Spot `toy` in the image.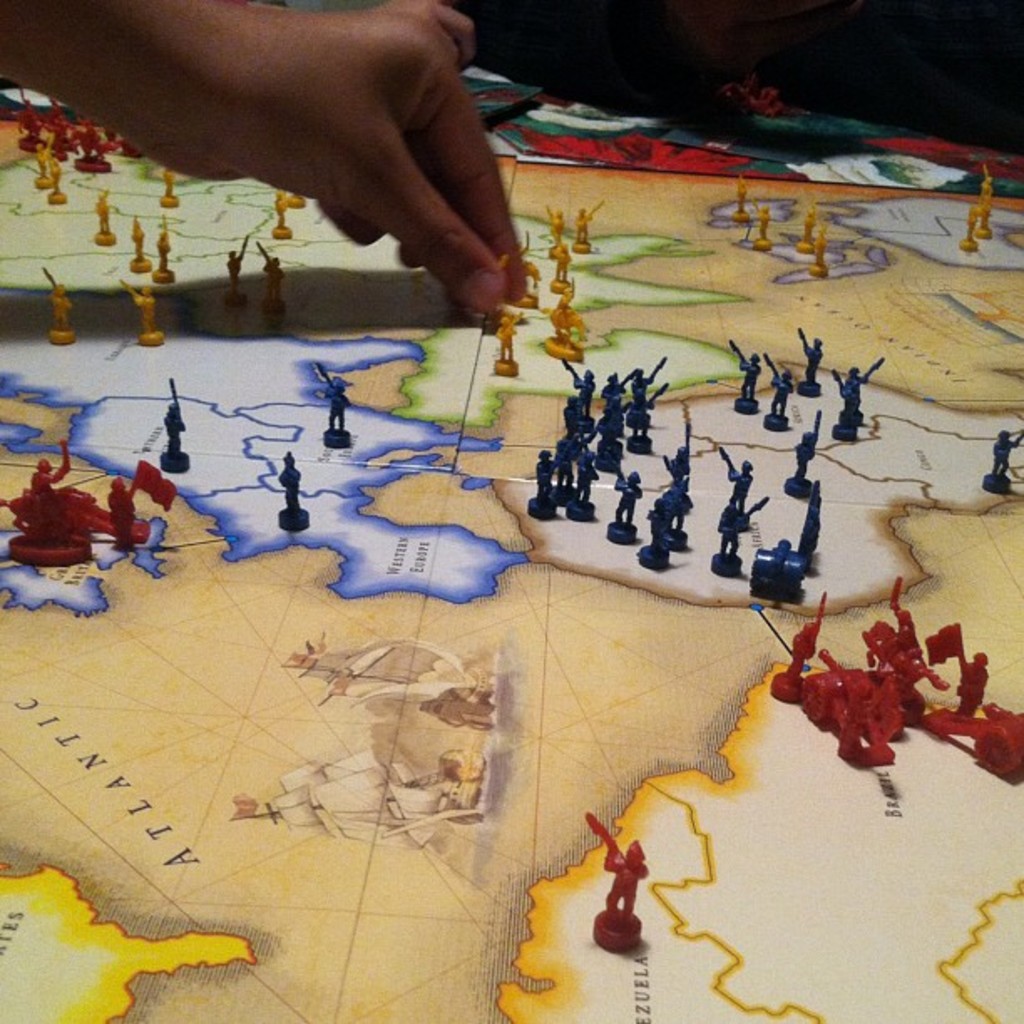
`toy` found at BBox(730, 172, 753, 224).
